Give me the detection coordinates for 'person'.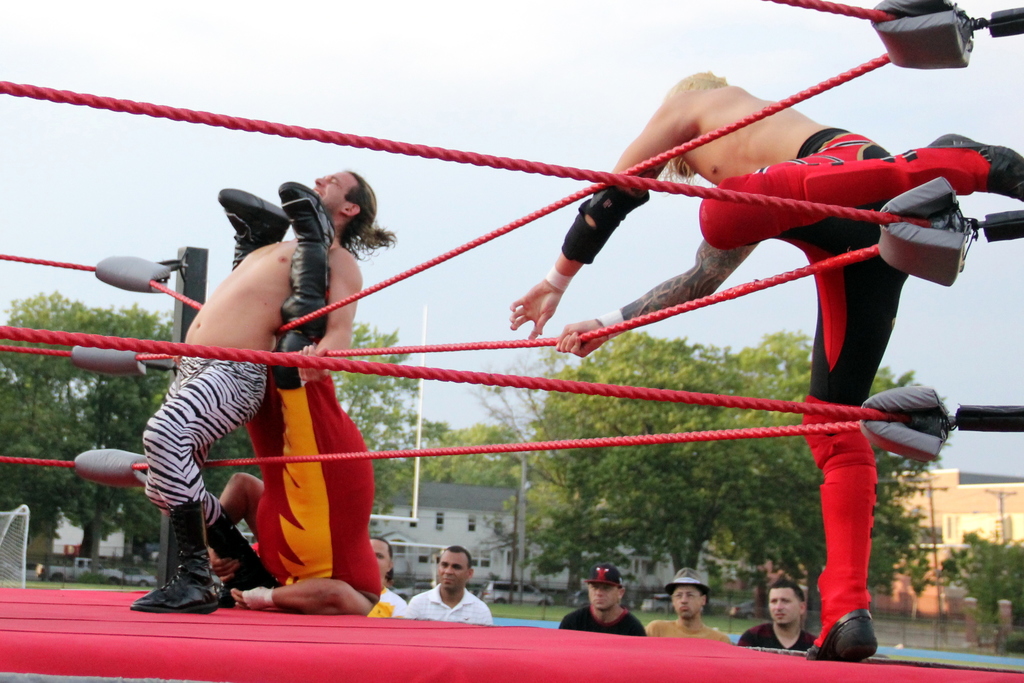
508/68/1023/663.
